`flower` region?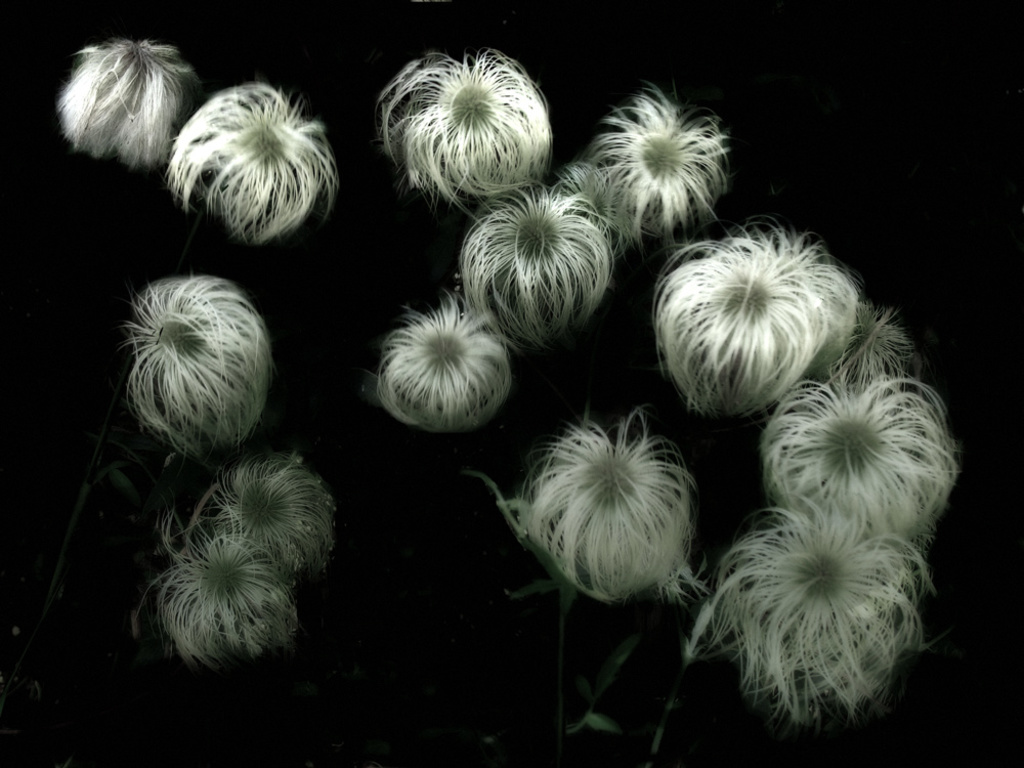
188, 449, 339, 568
